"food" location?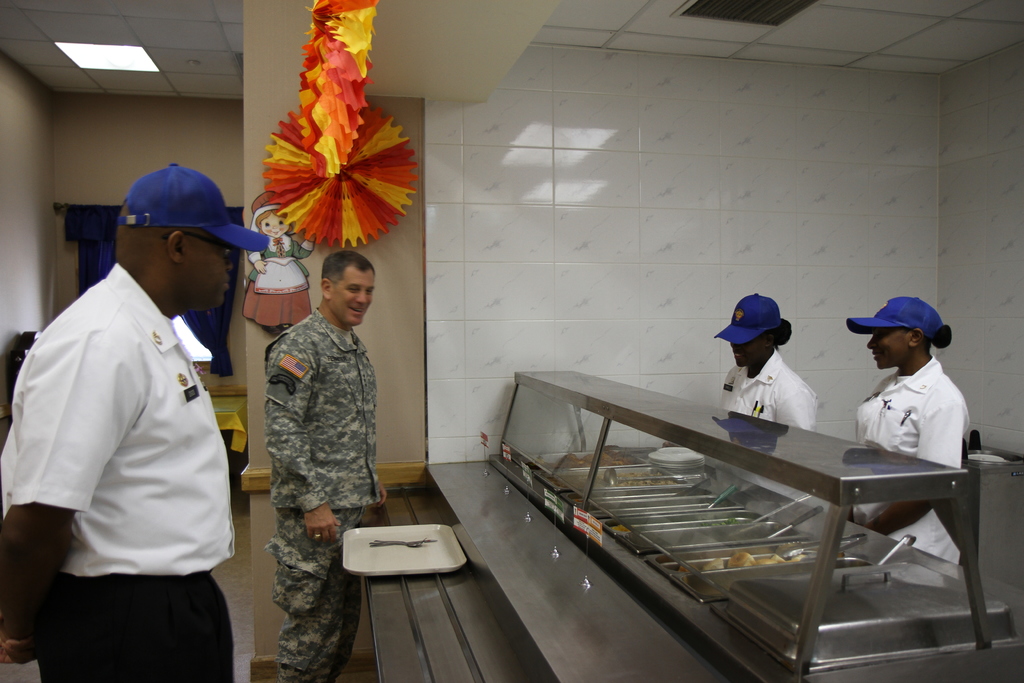
698, 546, 810, 572
